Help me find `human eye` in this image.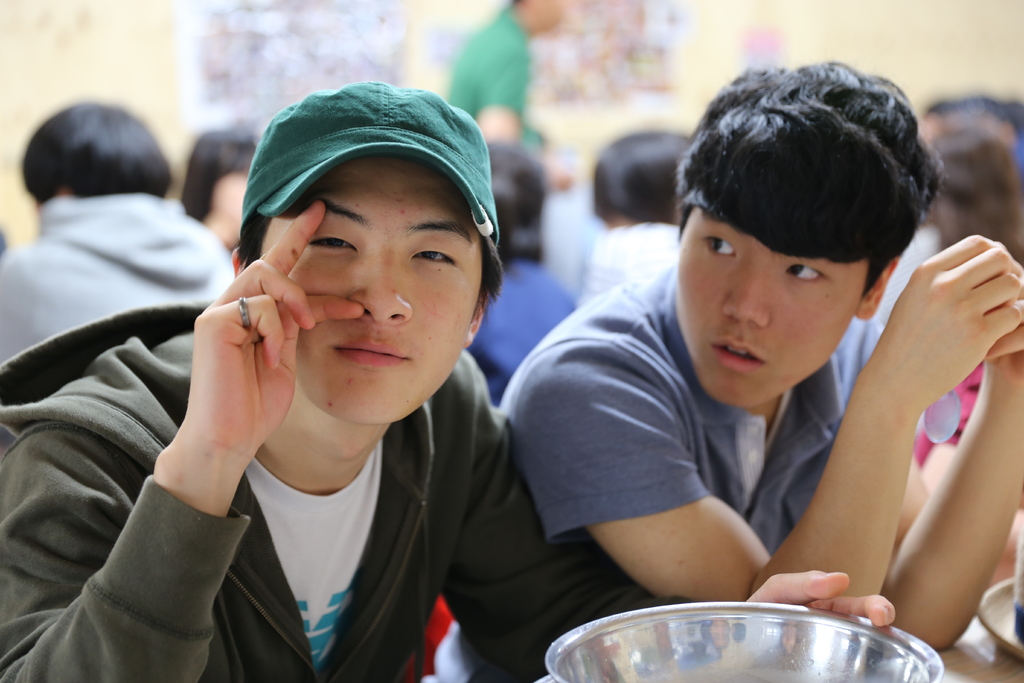
Found it: 785 261 829 283.
